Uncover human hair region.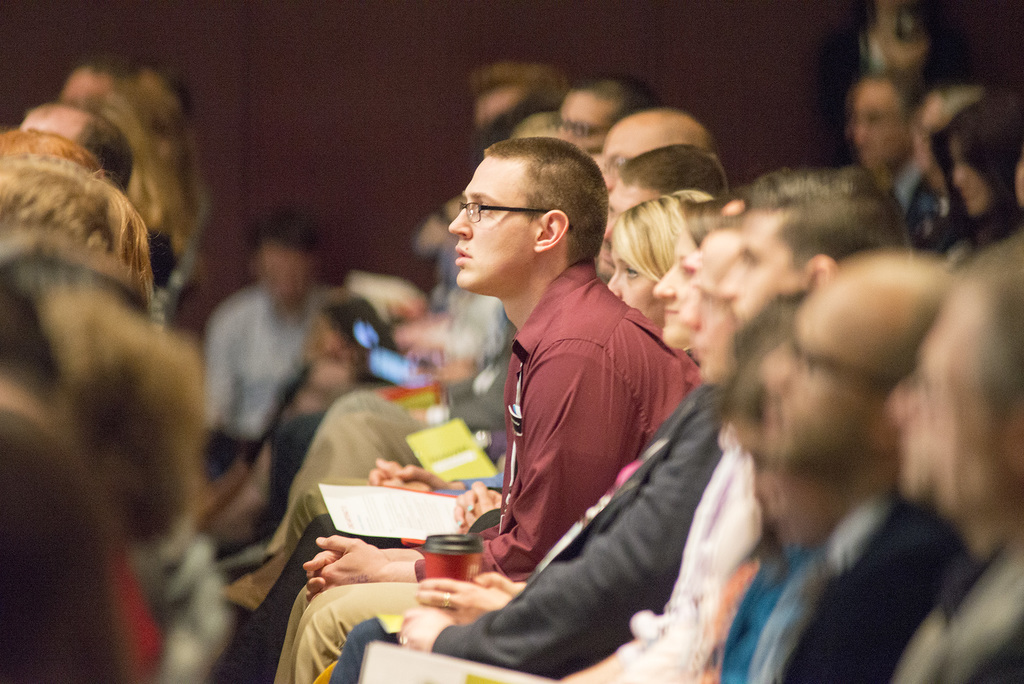
Uncovered: <box>732,291,807,366</box>.
